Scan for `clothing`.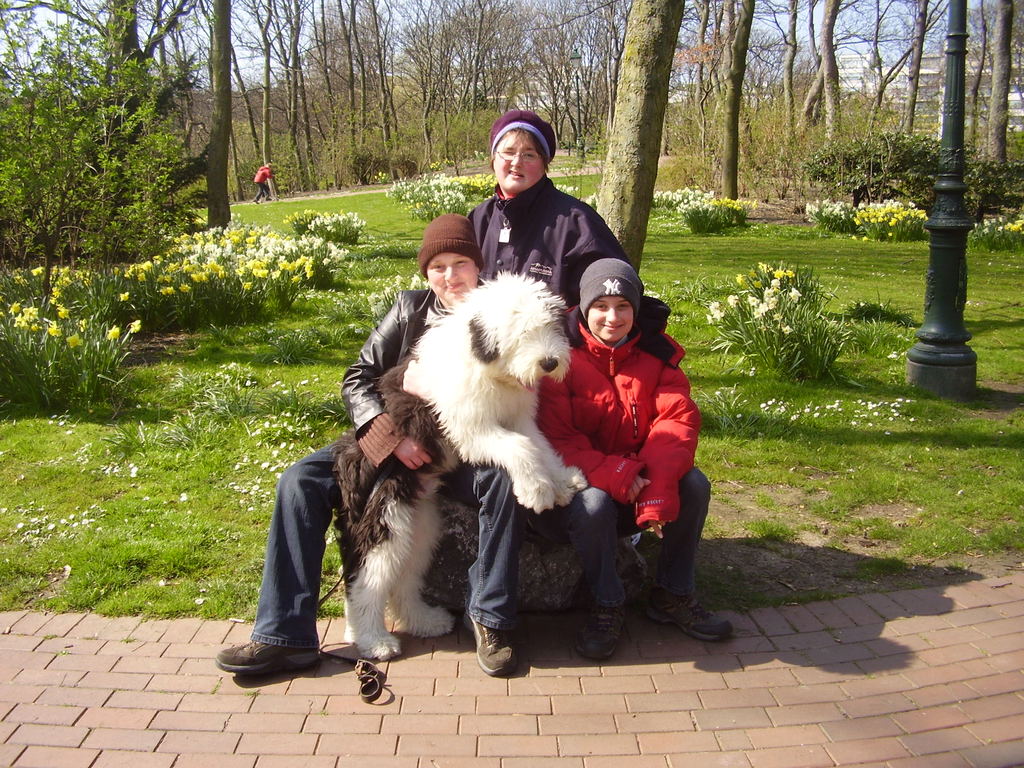
Scan result: box=[566, 271, 701, 615].
